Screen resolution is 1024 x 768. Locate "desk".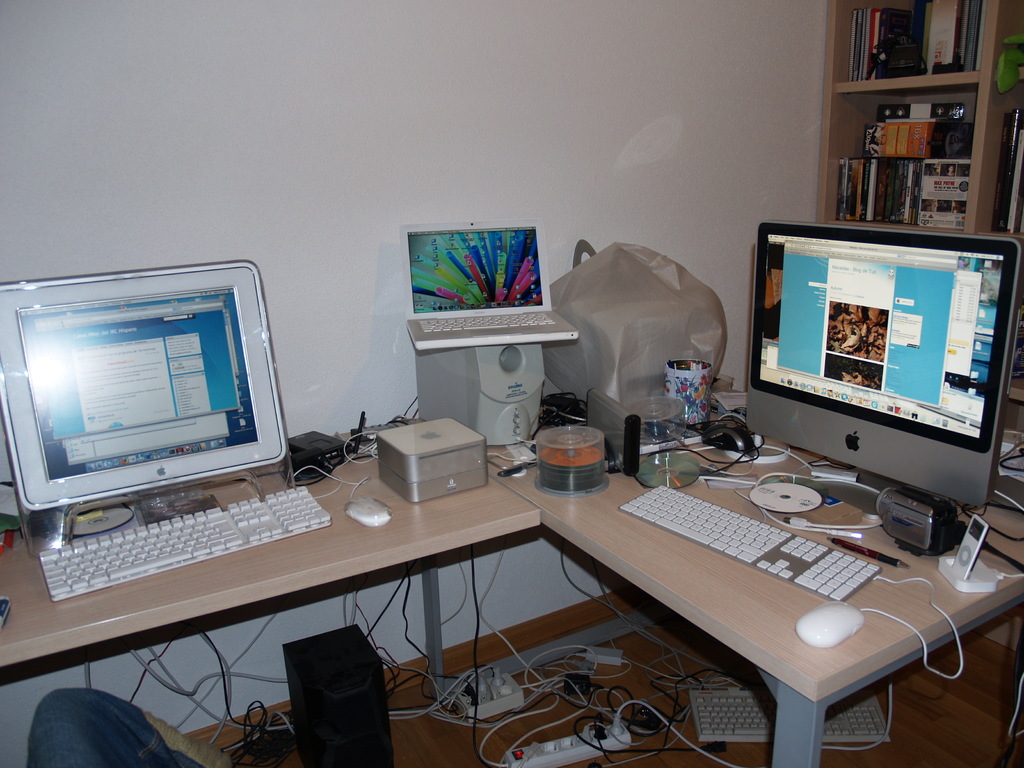
[0, 416, 545, 703].
